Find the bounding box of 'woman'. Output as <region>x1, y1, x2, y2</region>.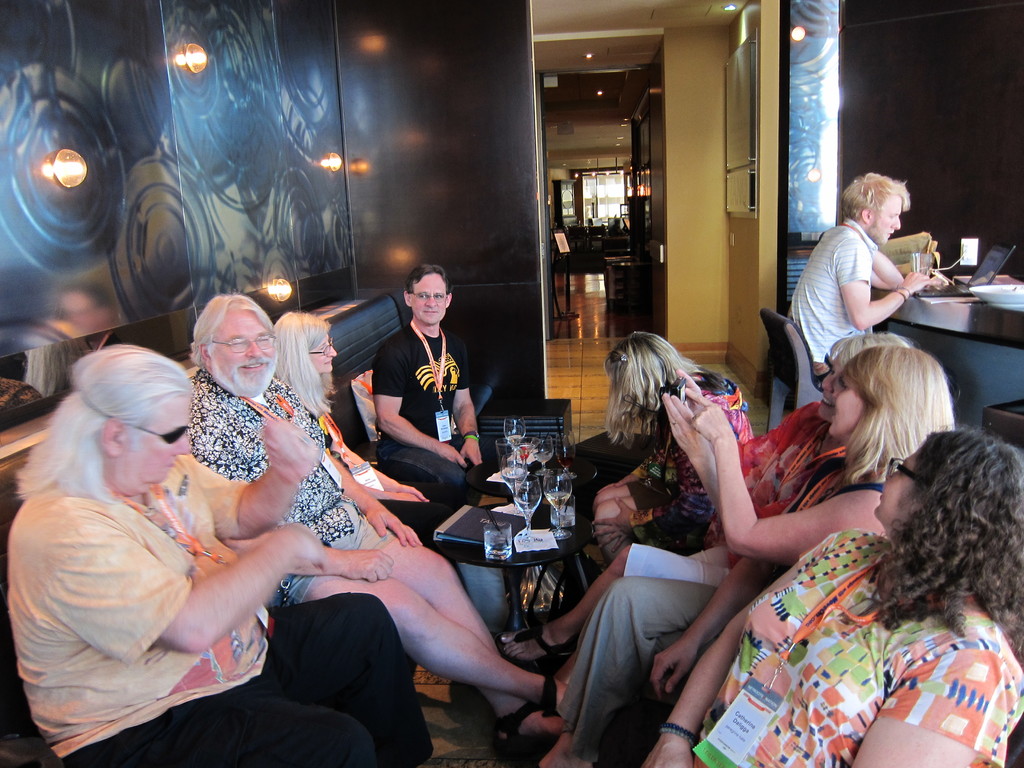
<region>551, 352, 959, 767</region>.
